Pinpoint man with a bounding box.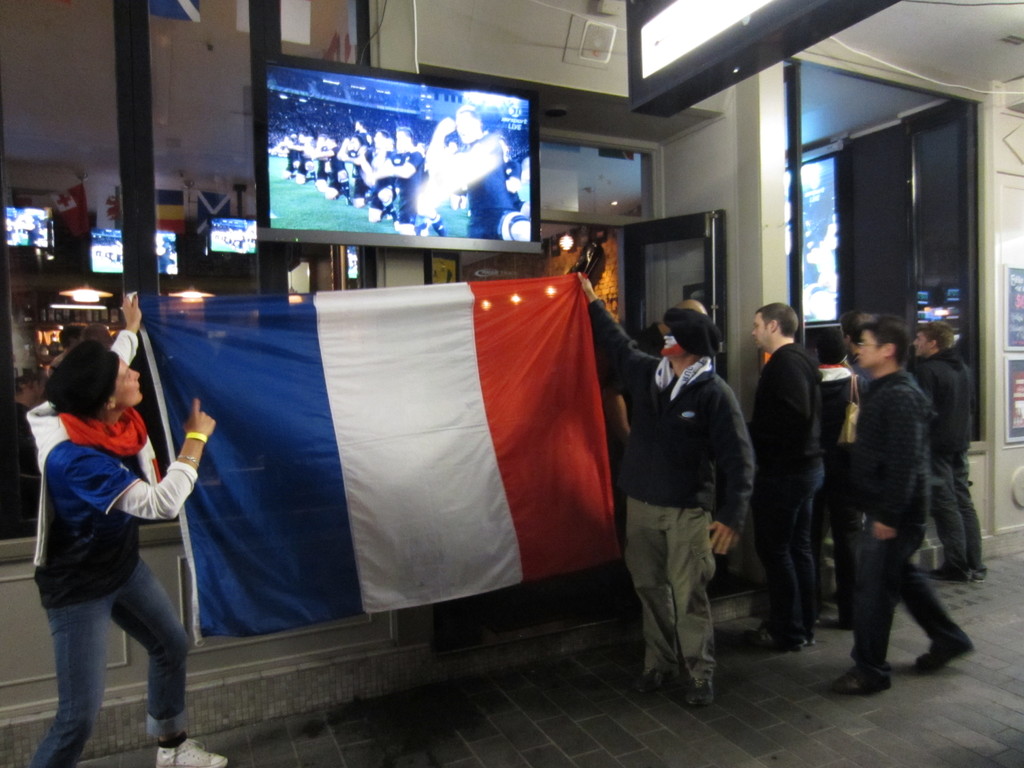
841, 314, 952, 595.
